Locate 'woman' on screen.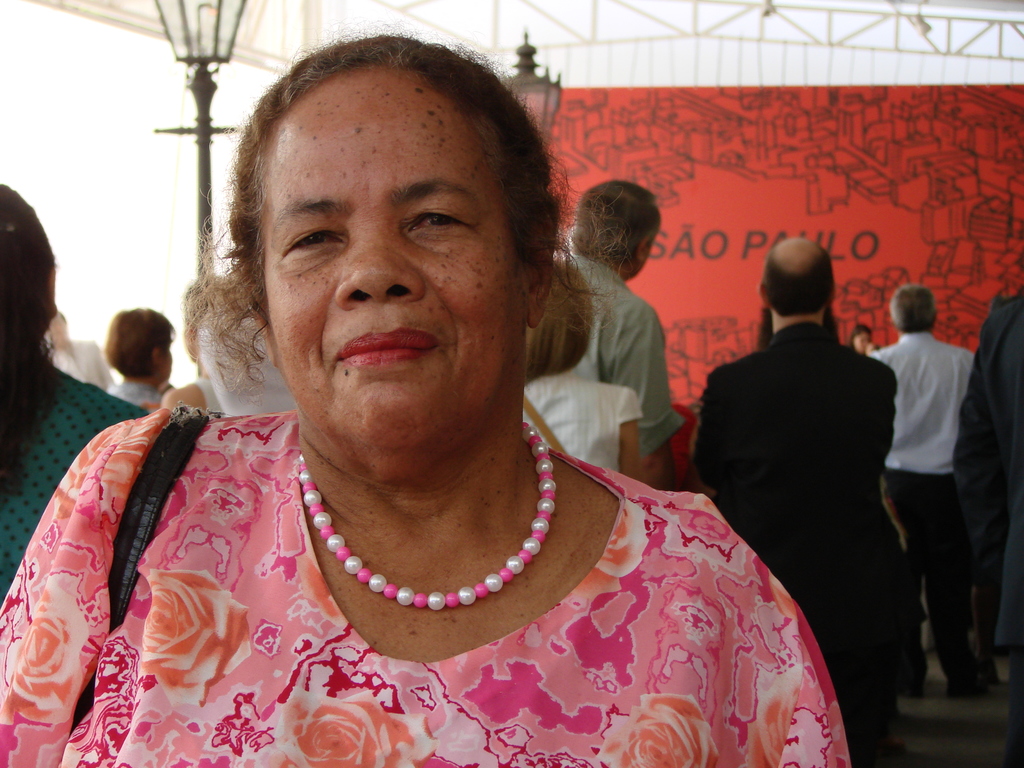
On screen at <box>0,184,150,610</box>.
